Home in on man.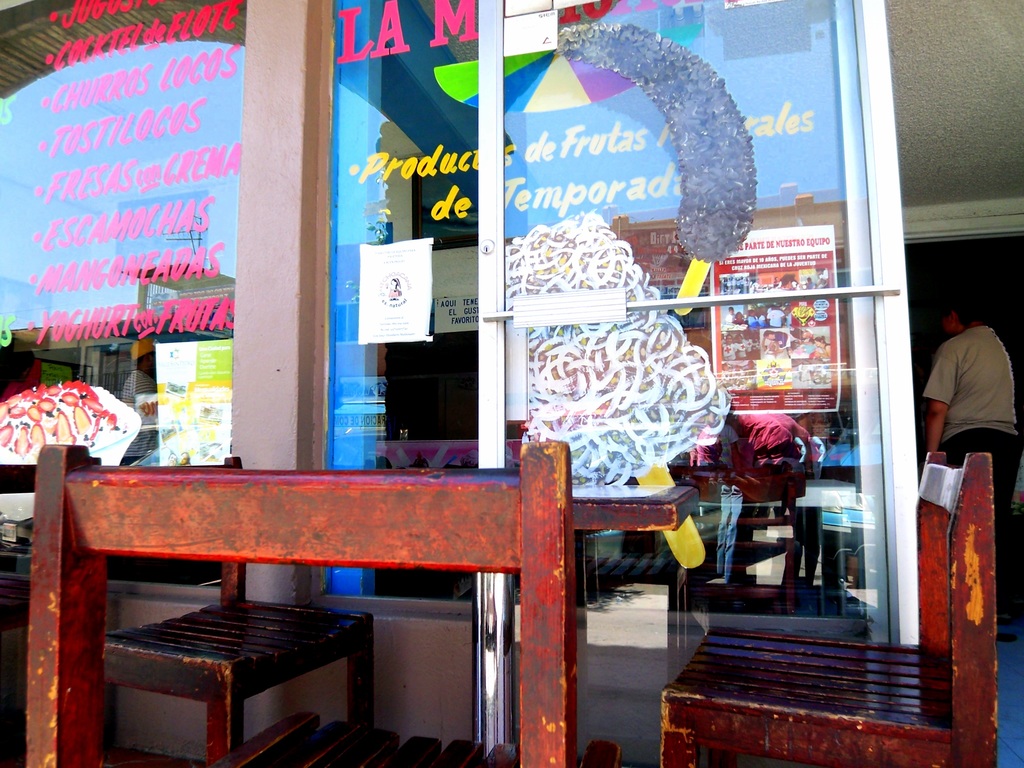
Homed in at box(911, 287, 1007, 590).
